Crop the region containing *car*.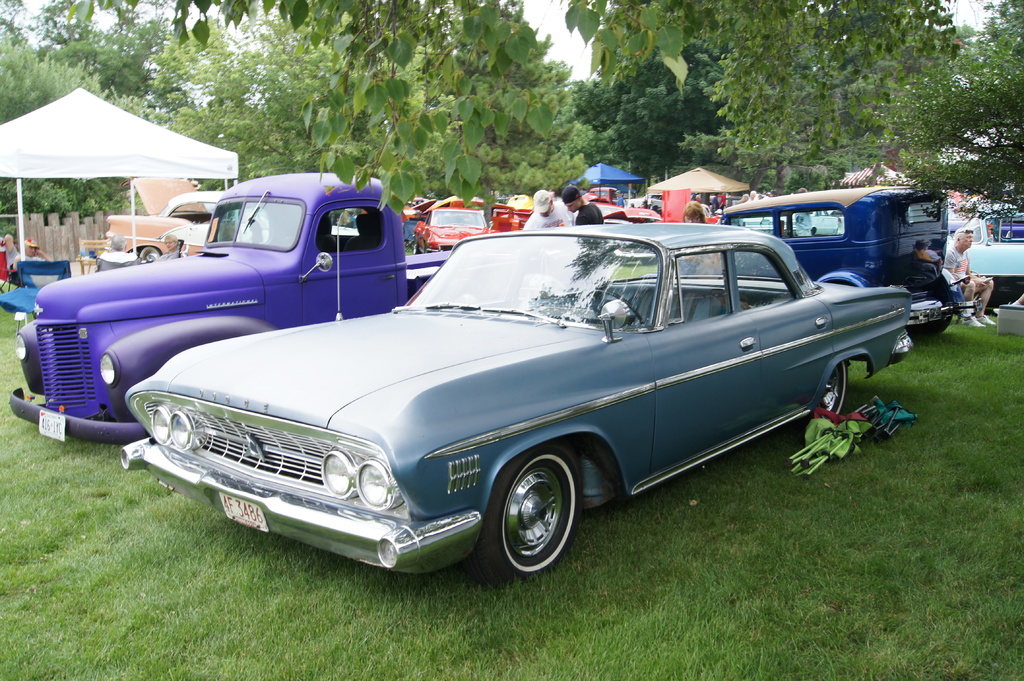
Crop region: (left=410, top=200, right=490, bottom=255).
